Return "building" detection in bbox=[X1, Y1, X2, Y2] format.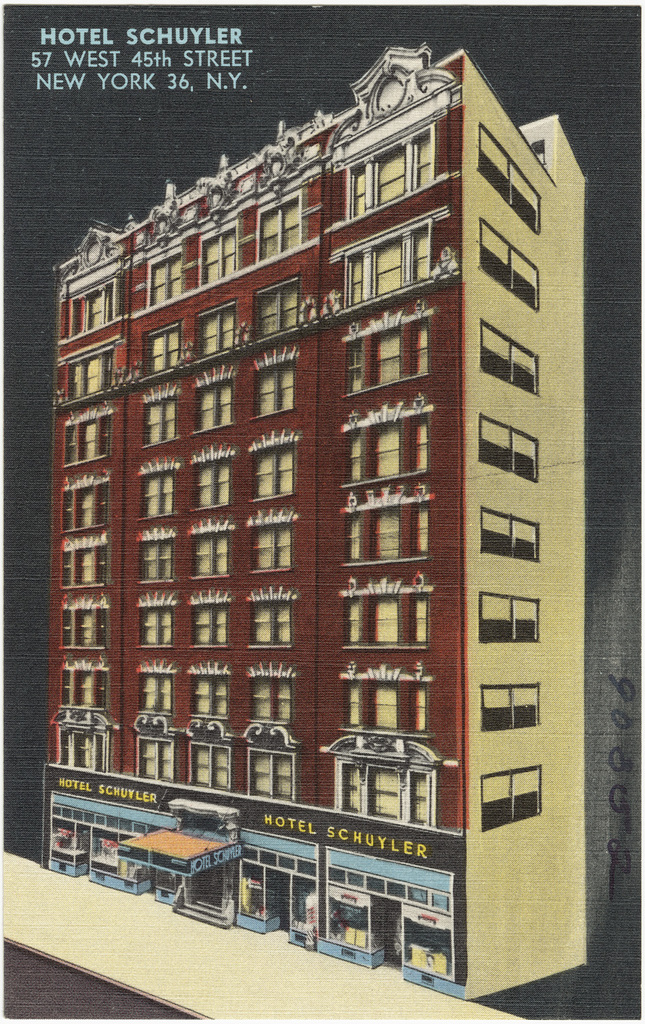
bbox=[35, 42, 590, 1000].
